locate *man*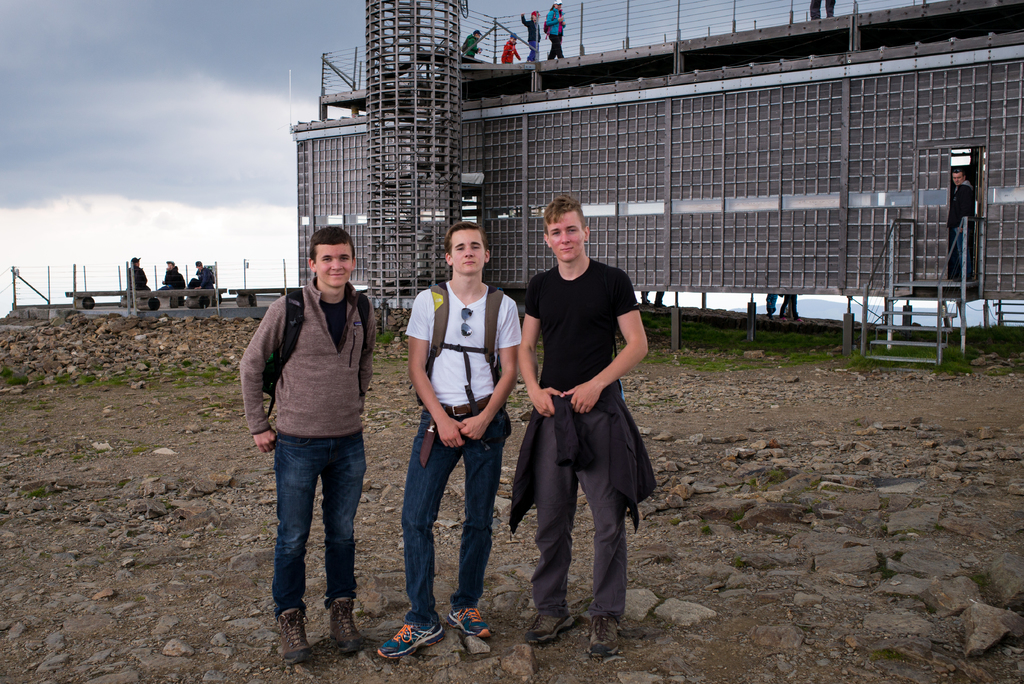
bbox(125, 257, 151, 300)
